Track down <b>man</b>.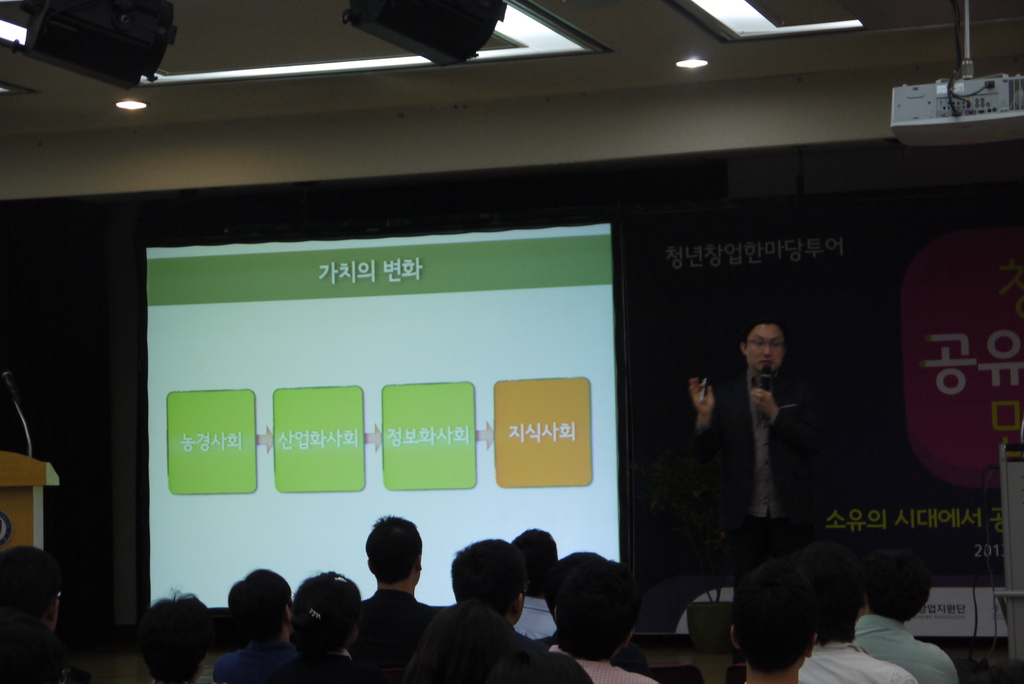
Tracked to region(801, 557, 912, 683).
